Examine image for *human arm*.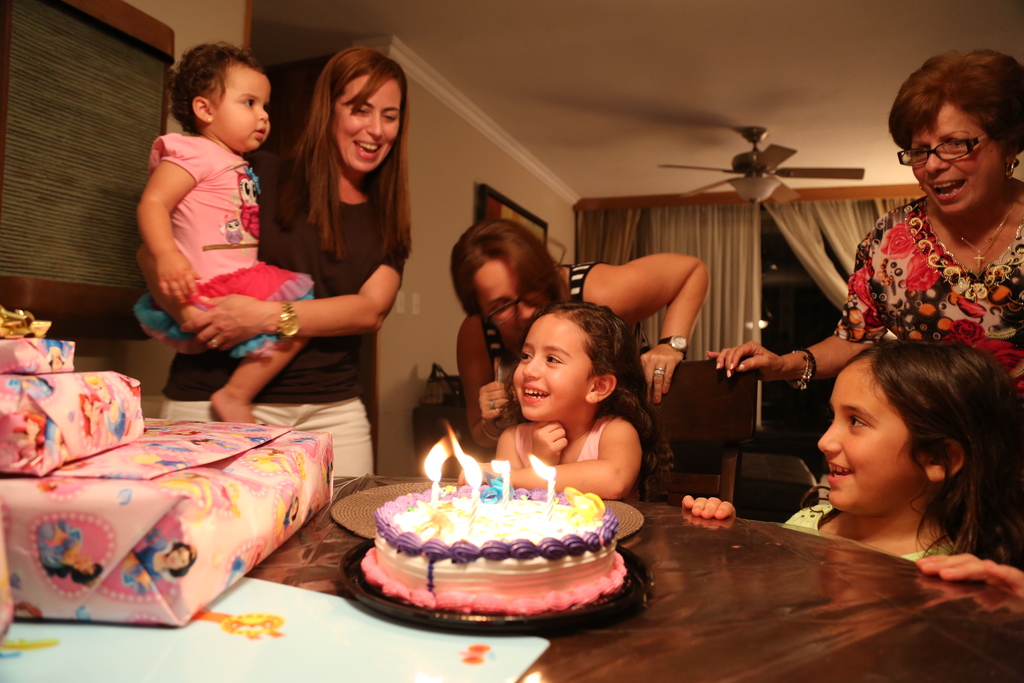
Examination result: l=911, t=550, r=1021, b=604.
